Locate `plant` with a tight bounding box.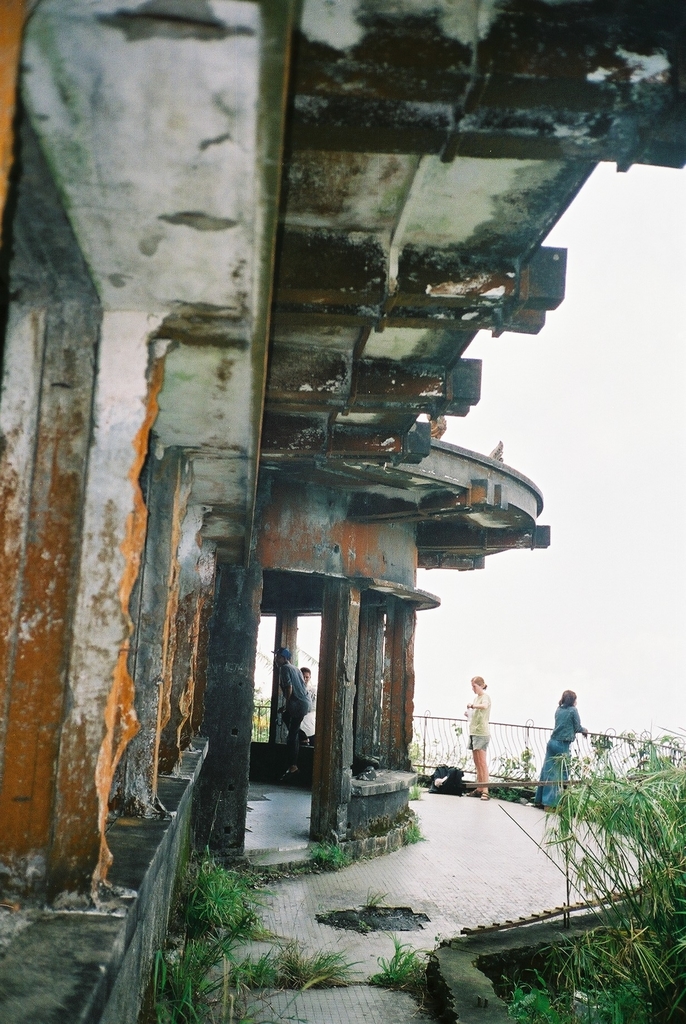
region(367, 934, 414, 980).
